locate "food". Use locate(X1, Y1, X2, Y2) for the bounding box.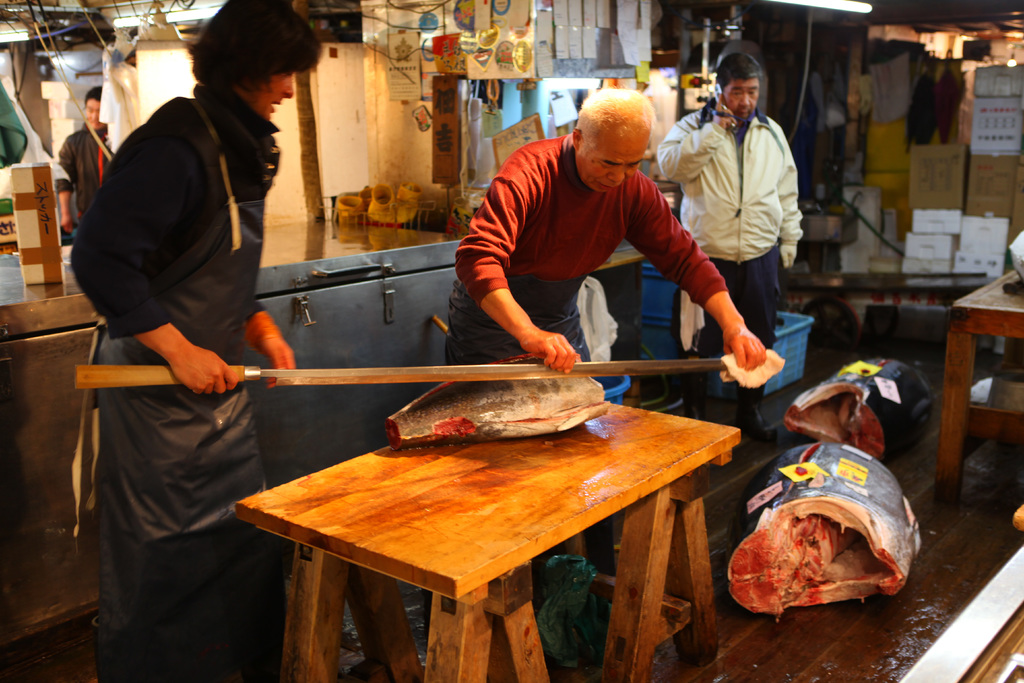
locate(717, 439, 922, 629).
